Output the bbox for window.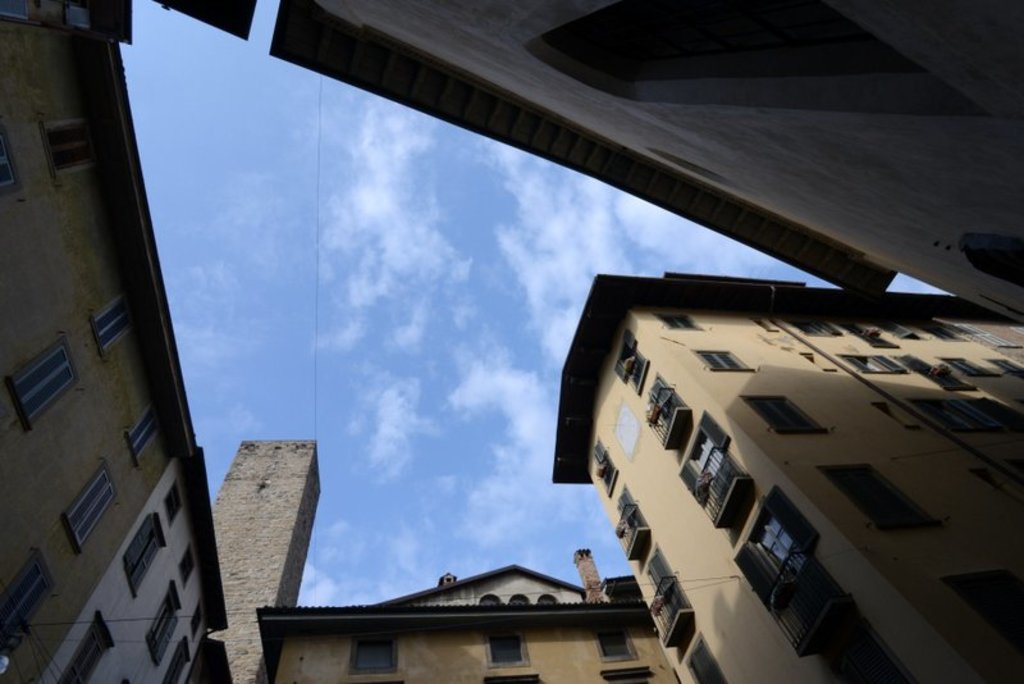
[740, 389, 826, 433].
